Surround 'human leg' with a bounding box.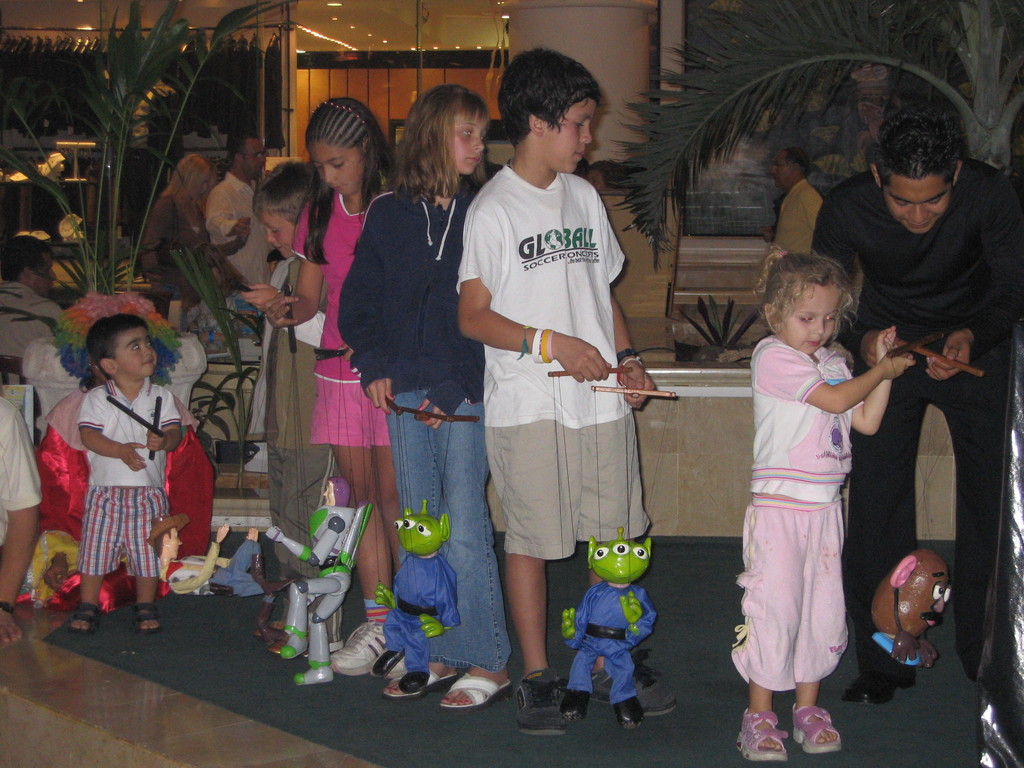
locate(329, 421, 392, 673).
